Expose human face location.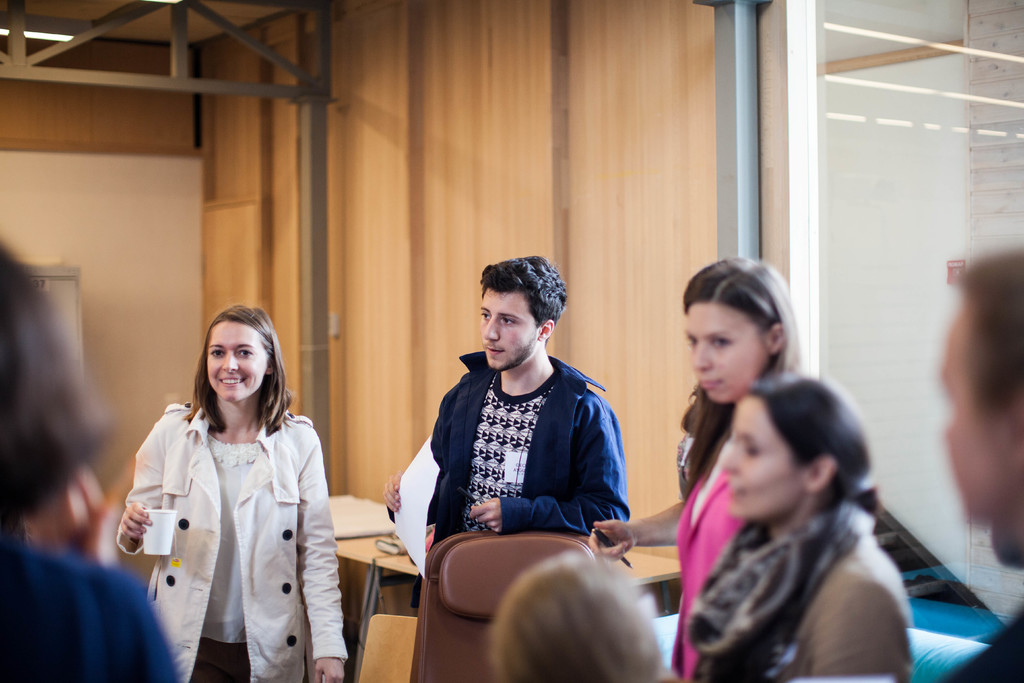
Exposed at (212,323,261,399).
